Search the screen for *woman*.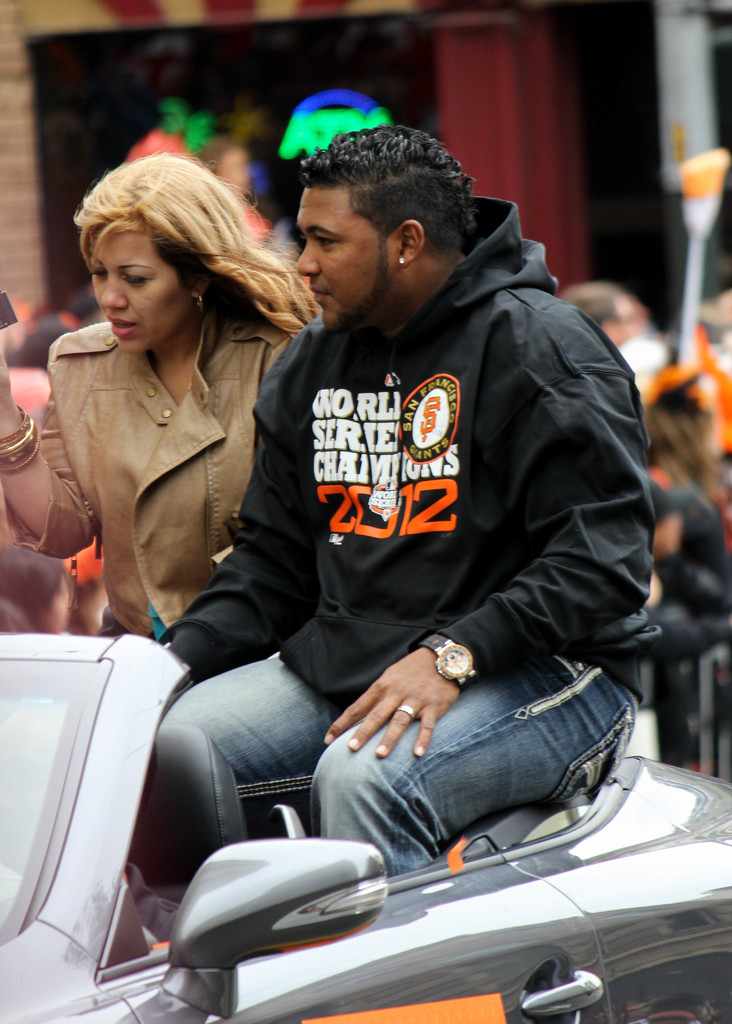
Found at 10:151:289:683.
